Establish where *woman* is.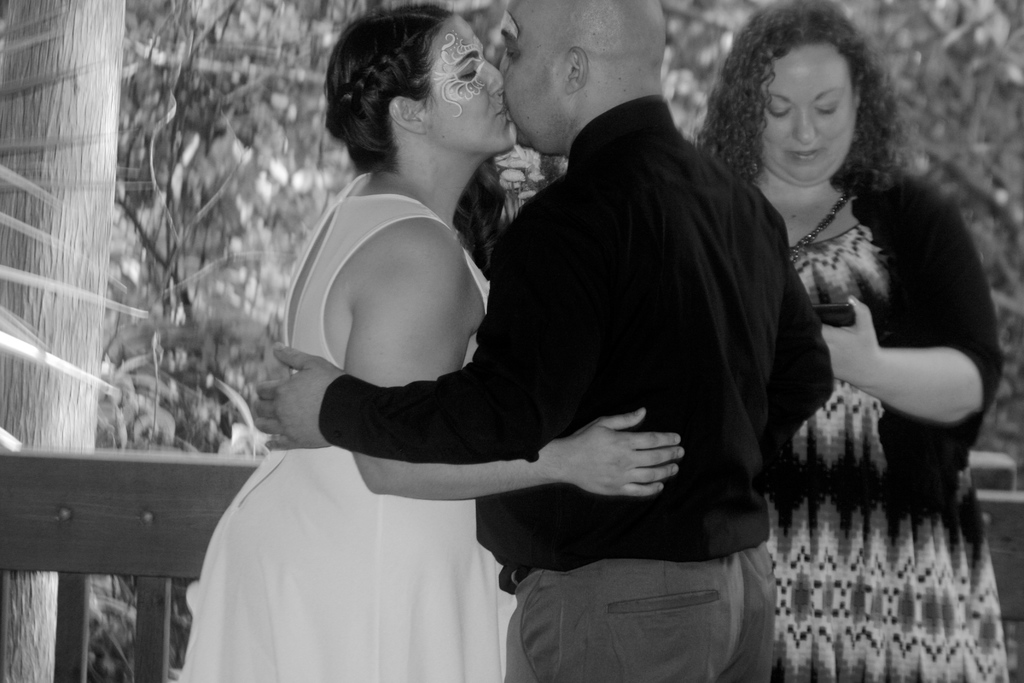
Established at Rect(219, 21, 653, 681).
